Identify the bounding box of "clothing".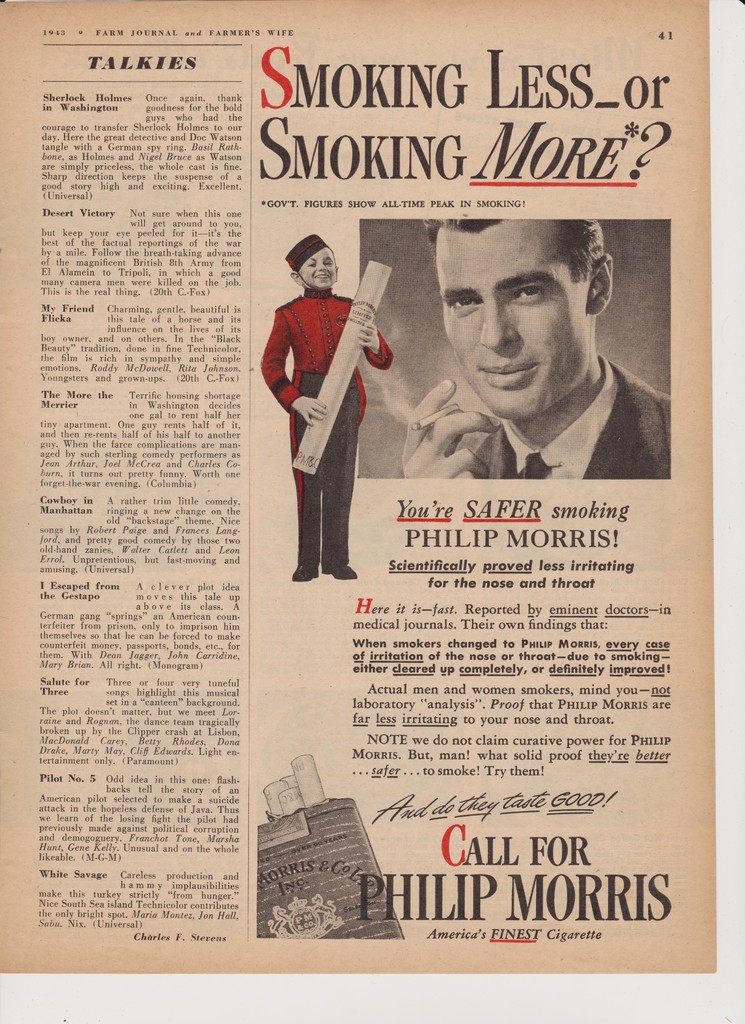
{"left": 270, "top": 256, "right": 393, "bottom": 572}.
